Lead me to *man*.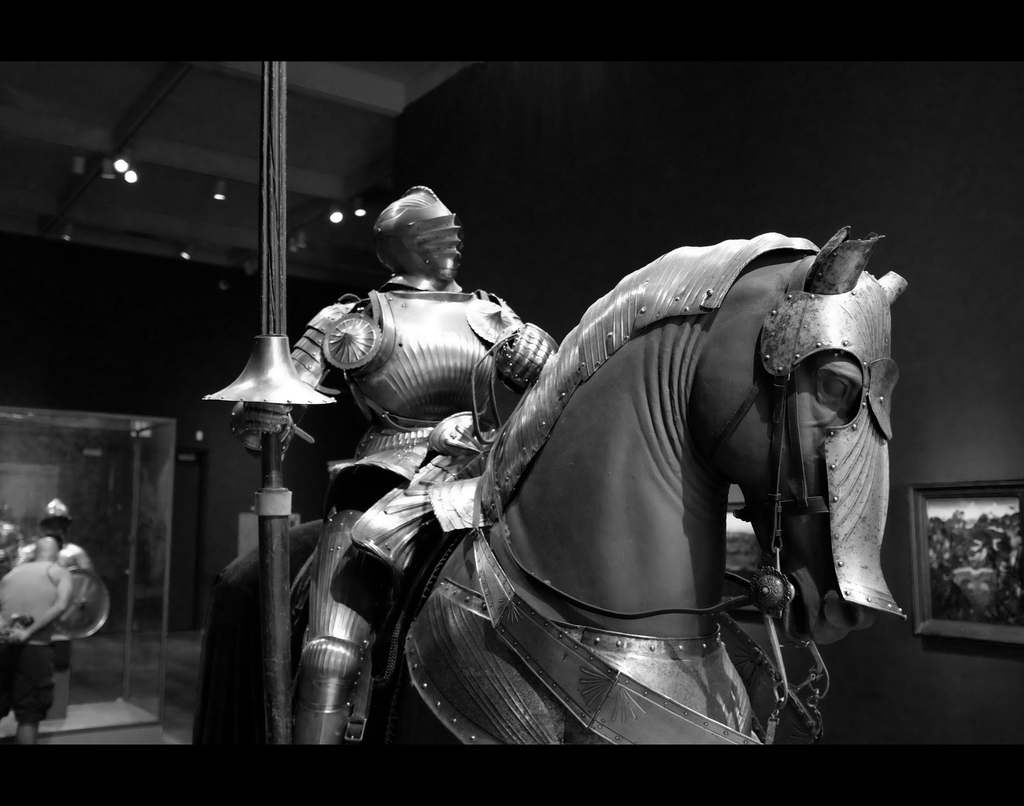
Lead to {"x1": 0, "y1": 536, "x2": 70, "y2": 744}.
